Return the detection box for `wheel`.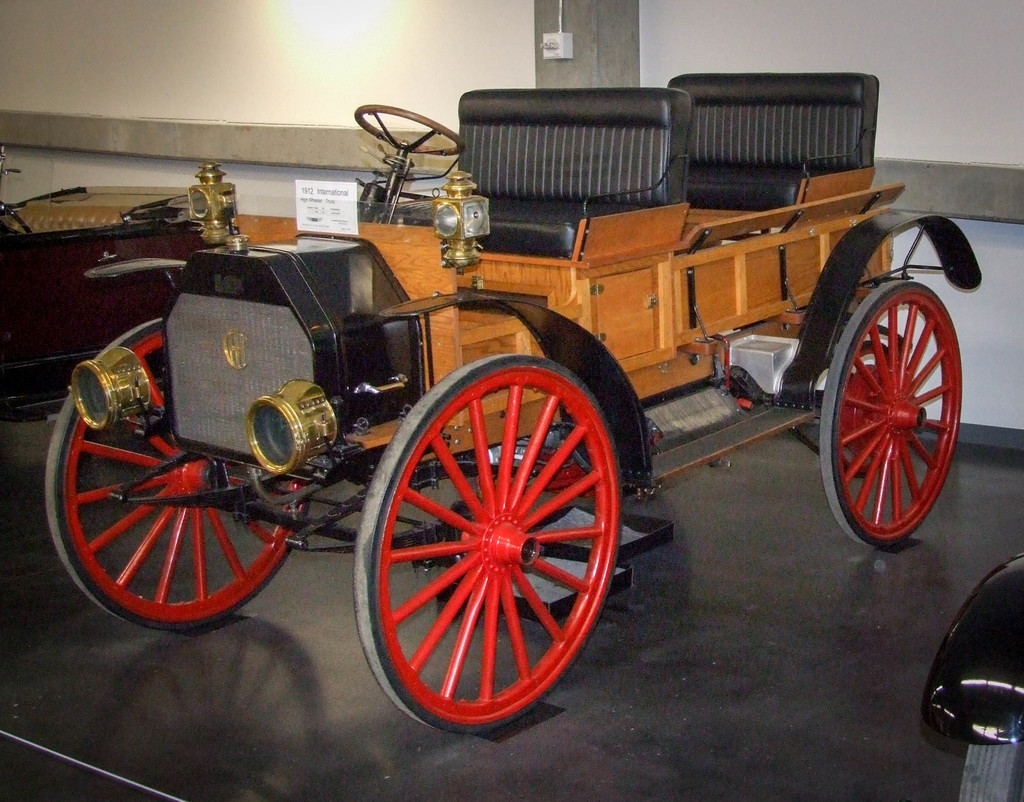
819, 277, 971, 549.
